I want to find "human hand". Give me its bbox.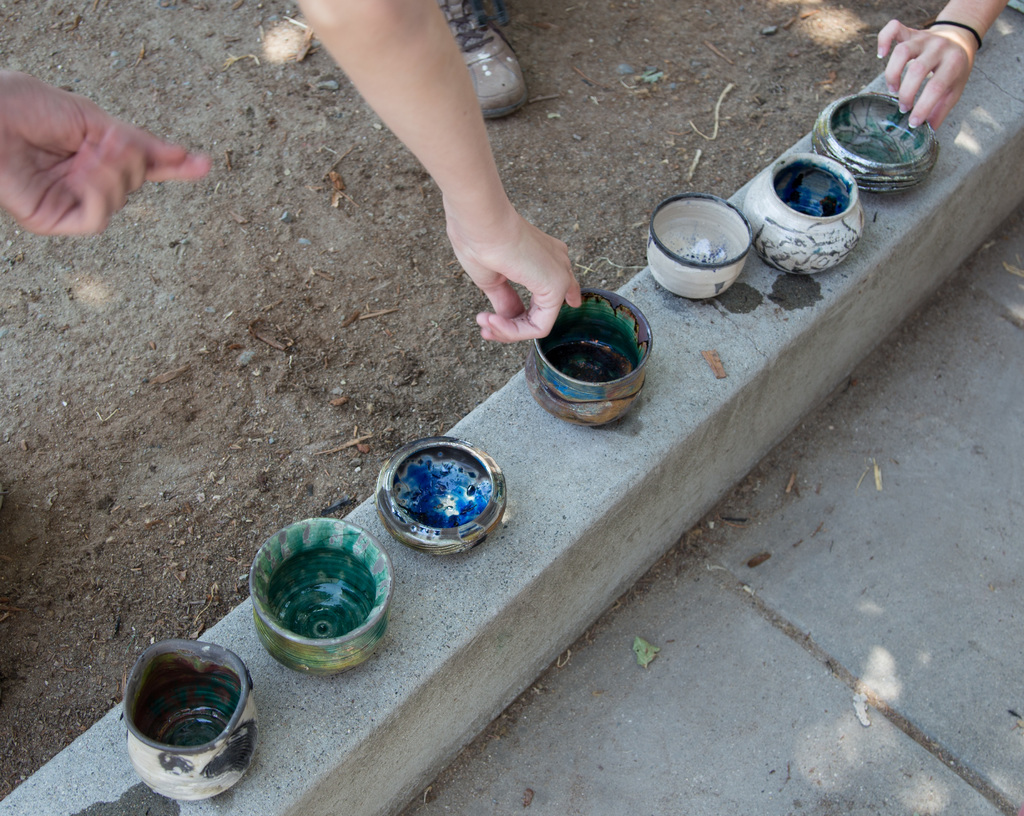
873 18 973 132.
